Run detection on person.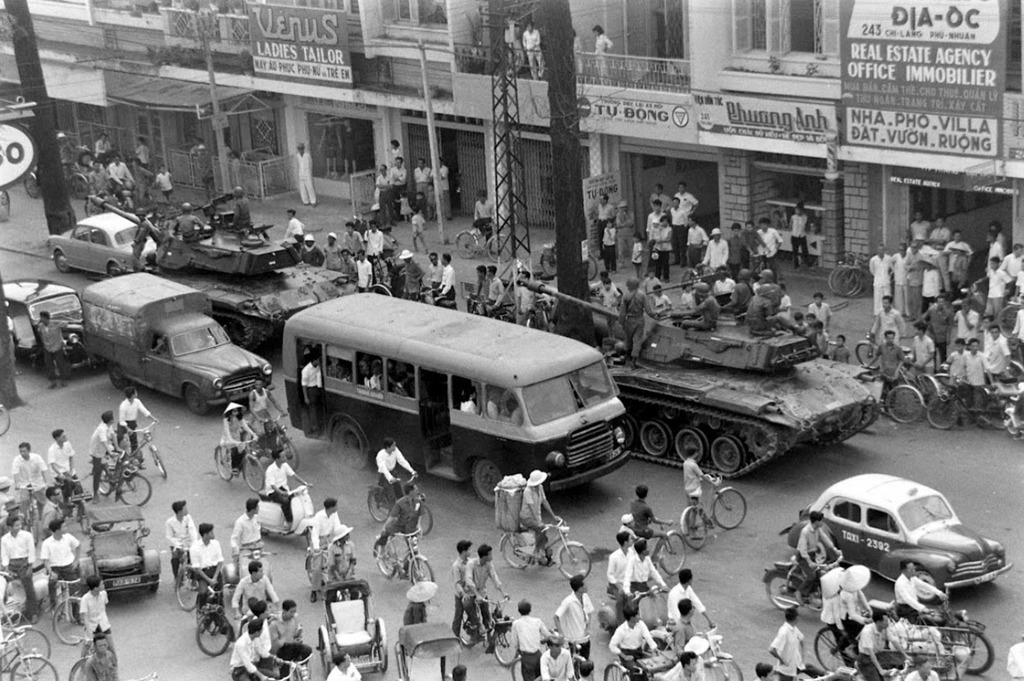
Result: (x1=370, y1=483, x2=419, y2=571).
